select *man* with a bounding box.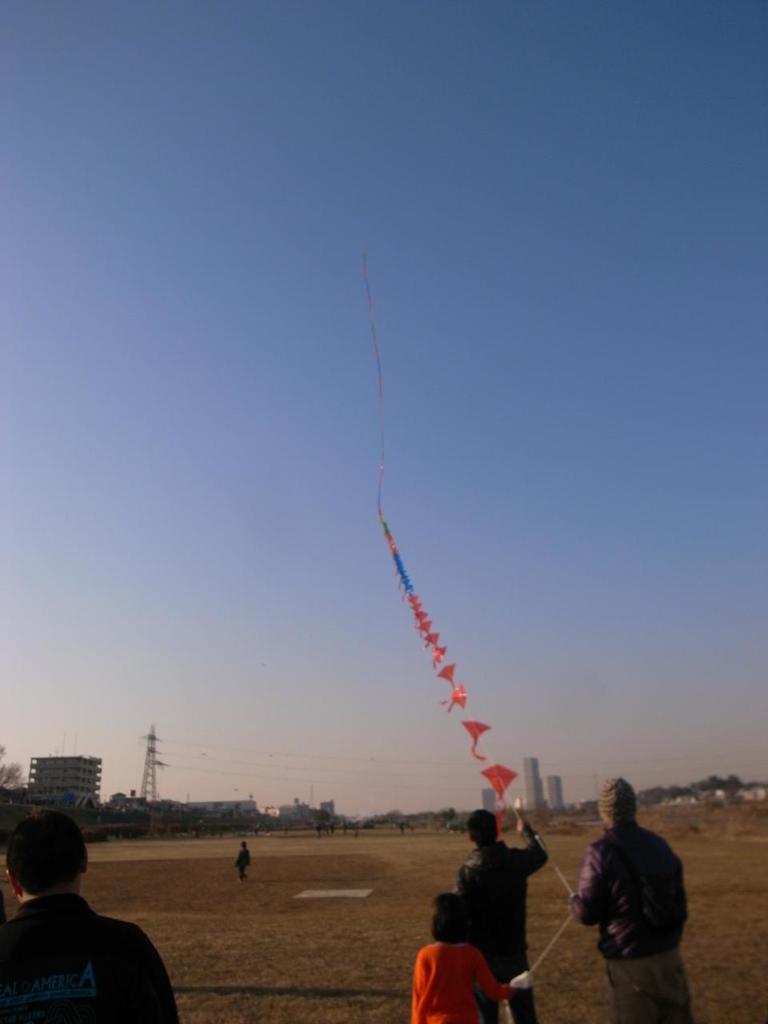
(left=563, top=775, right=691, bottom=1023).
